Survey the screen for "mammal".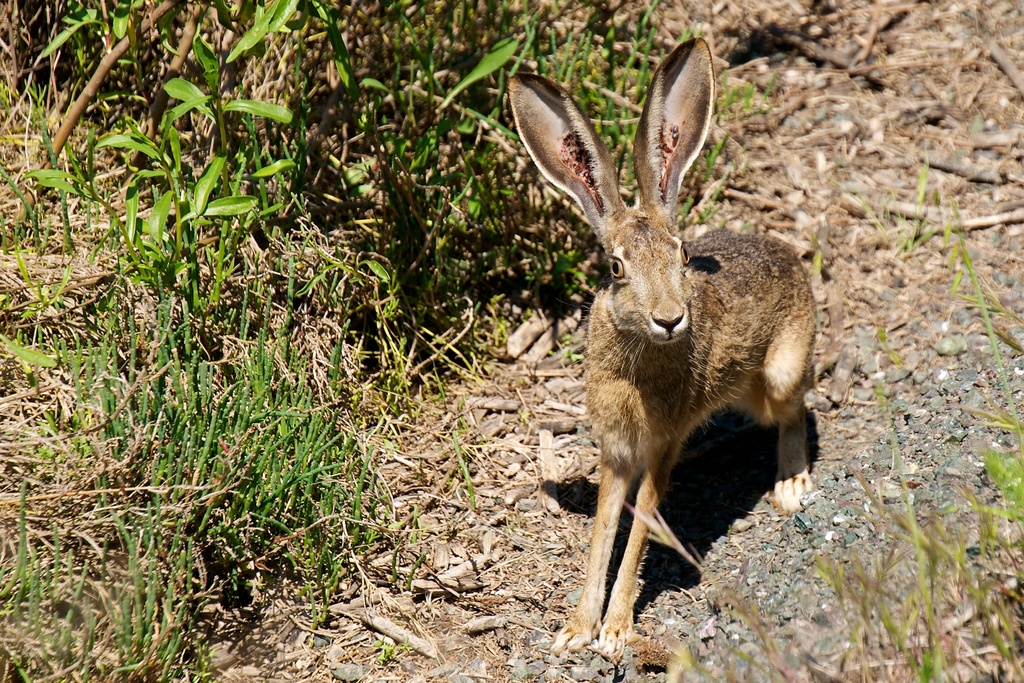
Survey found: 518, 79, 812, 634.
